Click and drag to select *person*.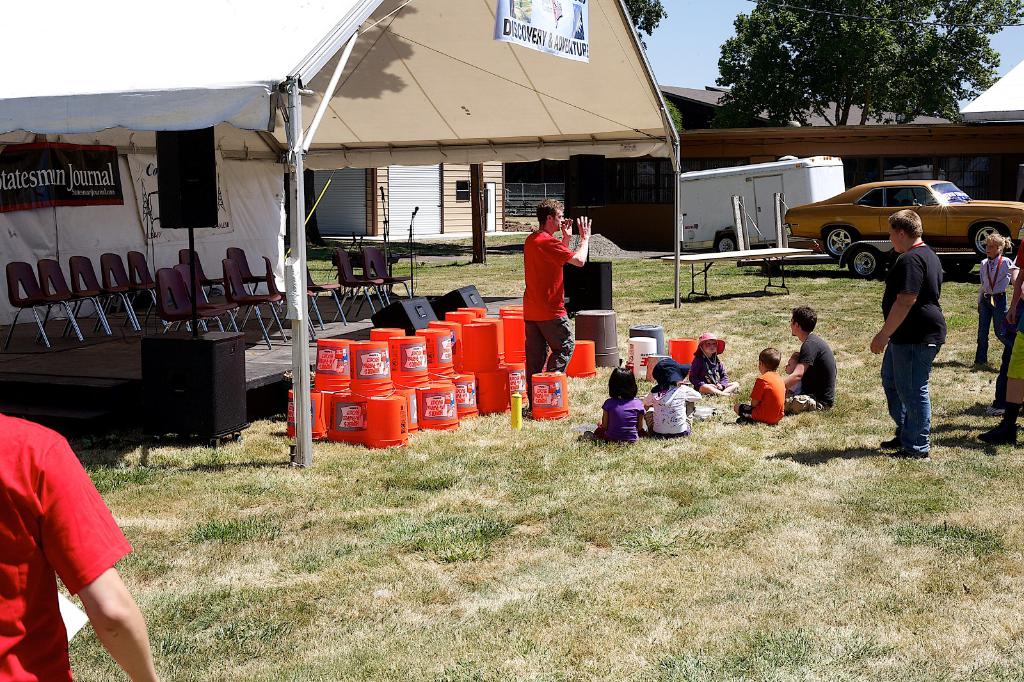
Selection: pyautogui.locateOnScreen(978, 250, 1023, 450).
